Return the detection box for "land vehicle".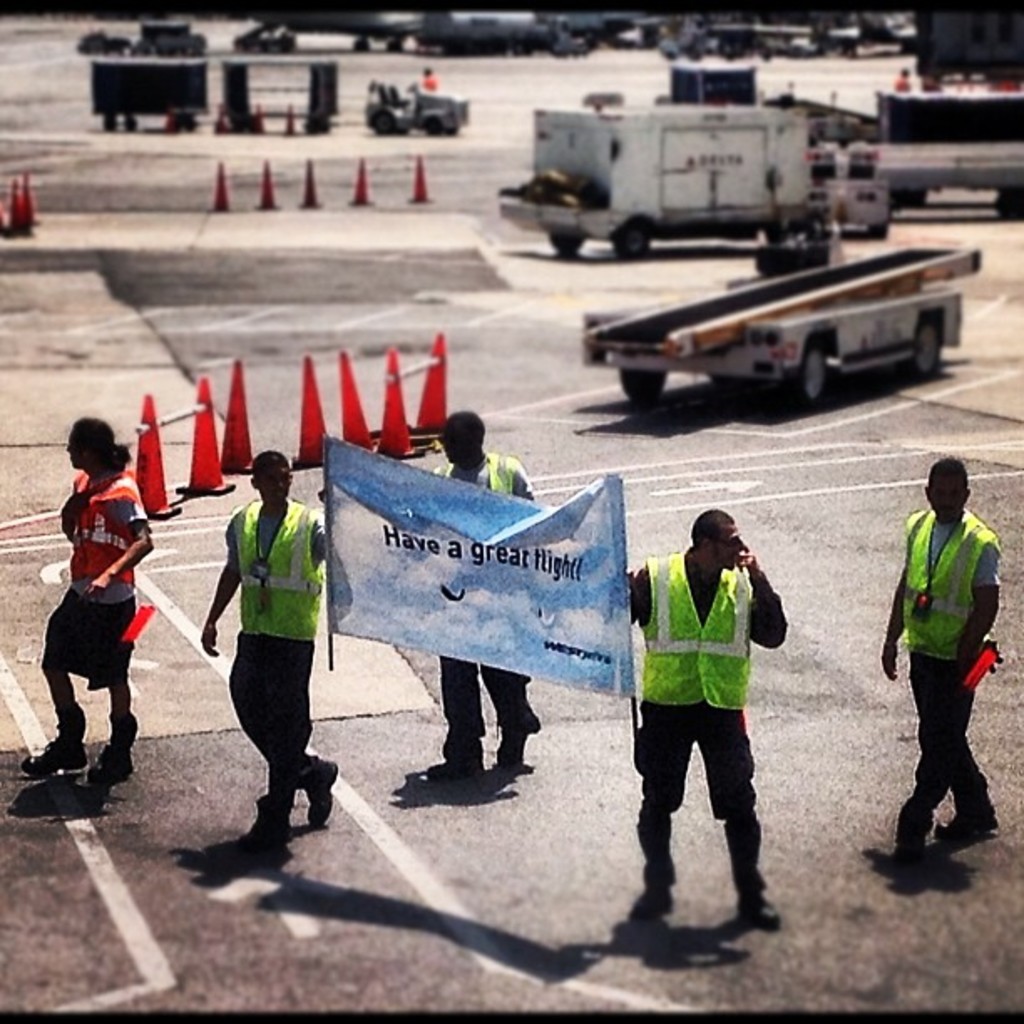
[361, 79, 472, 144].
